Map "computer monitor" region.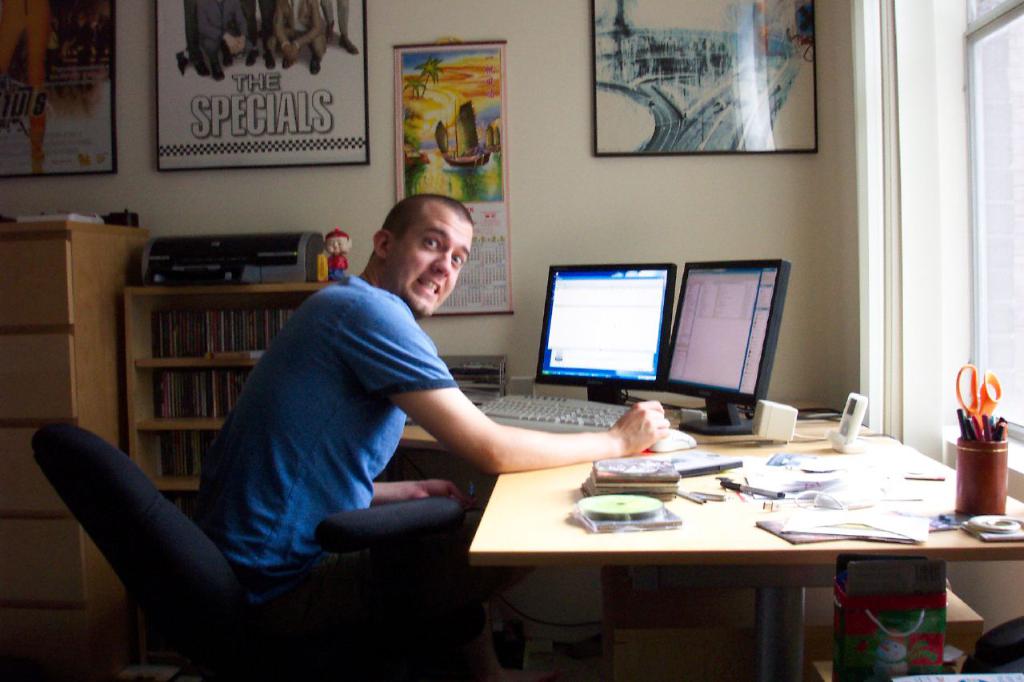
Mapped to (659, 257, 791, 436).
